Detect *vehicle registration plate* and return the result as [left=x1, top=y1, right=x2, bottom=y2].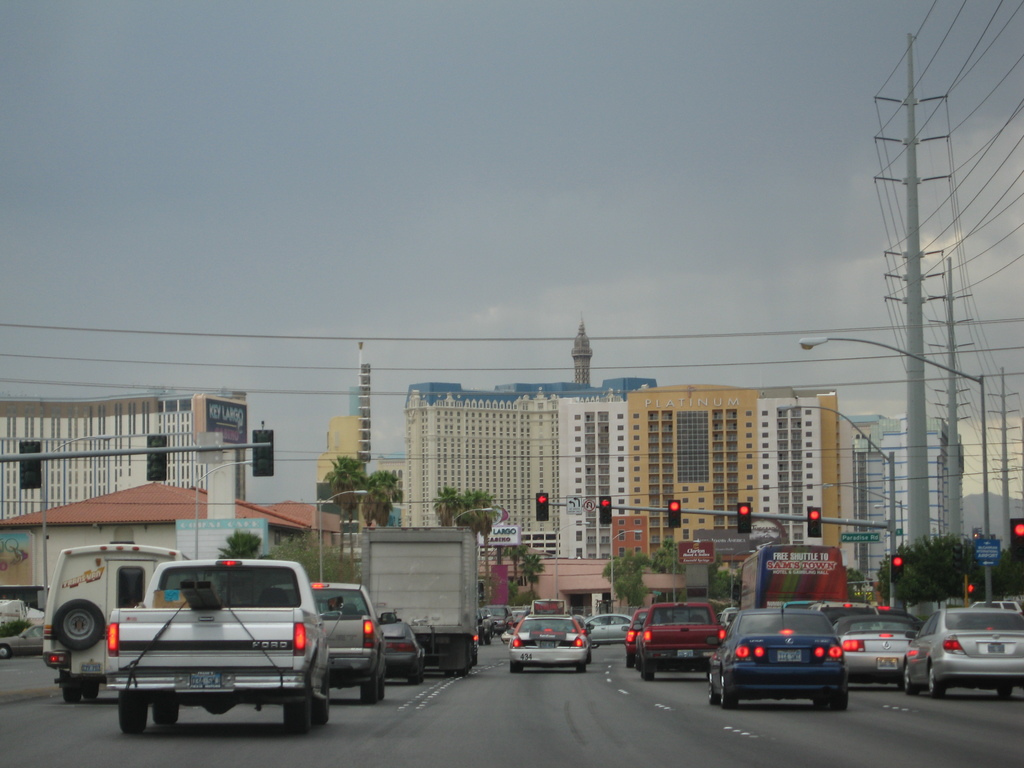
[left=986, top=636, right=1008, bottom=653].
